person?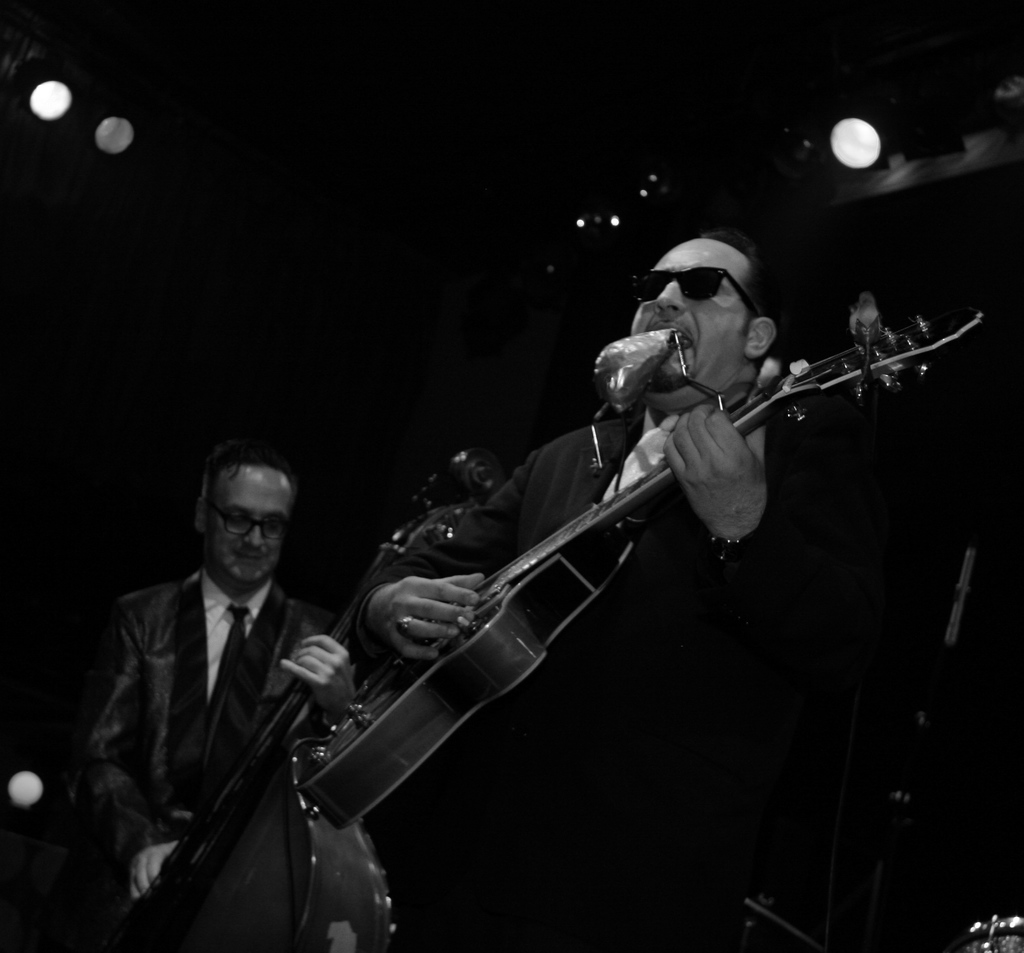
(left=355, top=224, right=821, bottom=952)
